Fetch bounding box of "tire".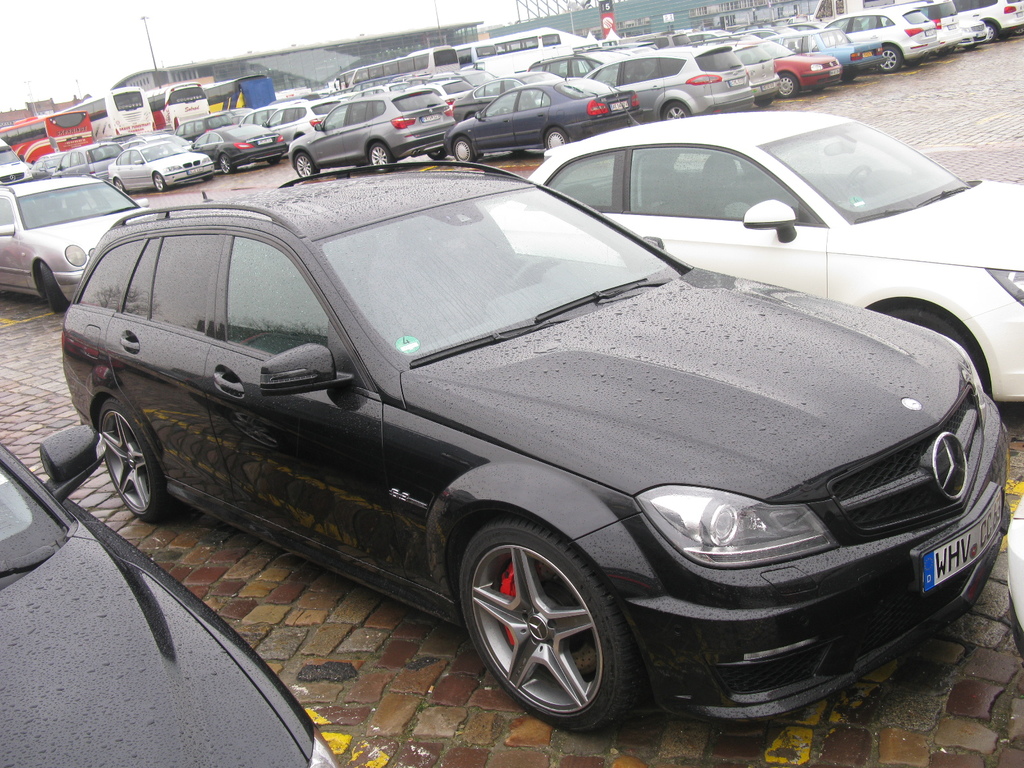
Bbox: [451, 140, 476, 161].
